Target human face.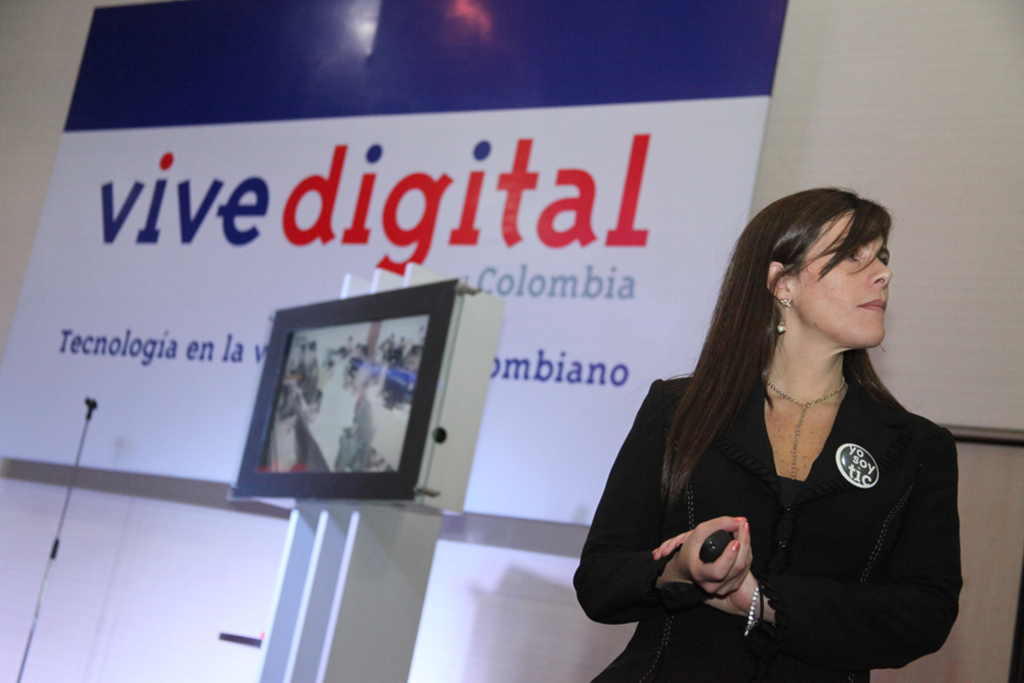
Target region: (793,209,893,347).
